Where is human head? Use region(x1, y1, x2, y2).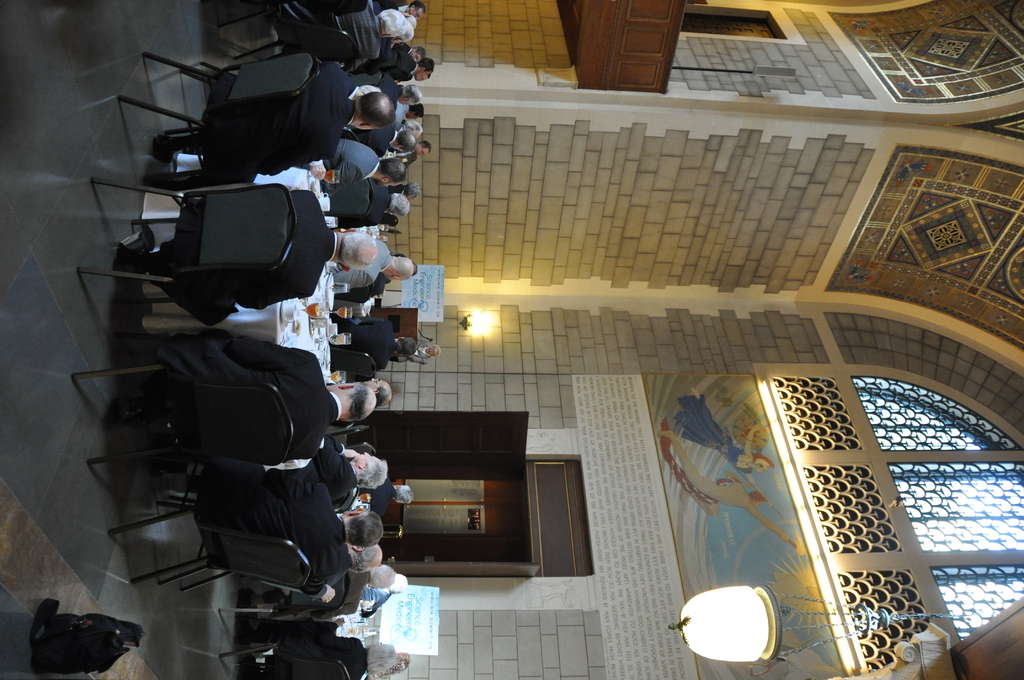
region(404, 120, 422, 138).
